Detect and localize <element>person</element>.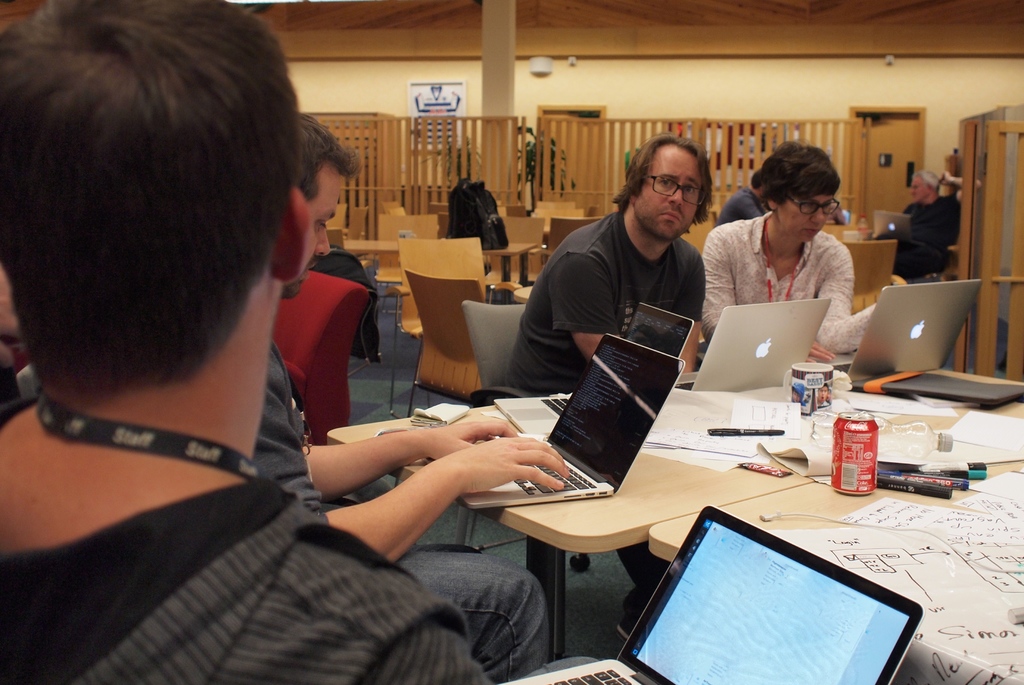
Localized at detection(499, 136, 708, 641).
